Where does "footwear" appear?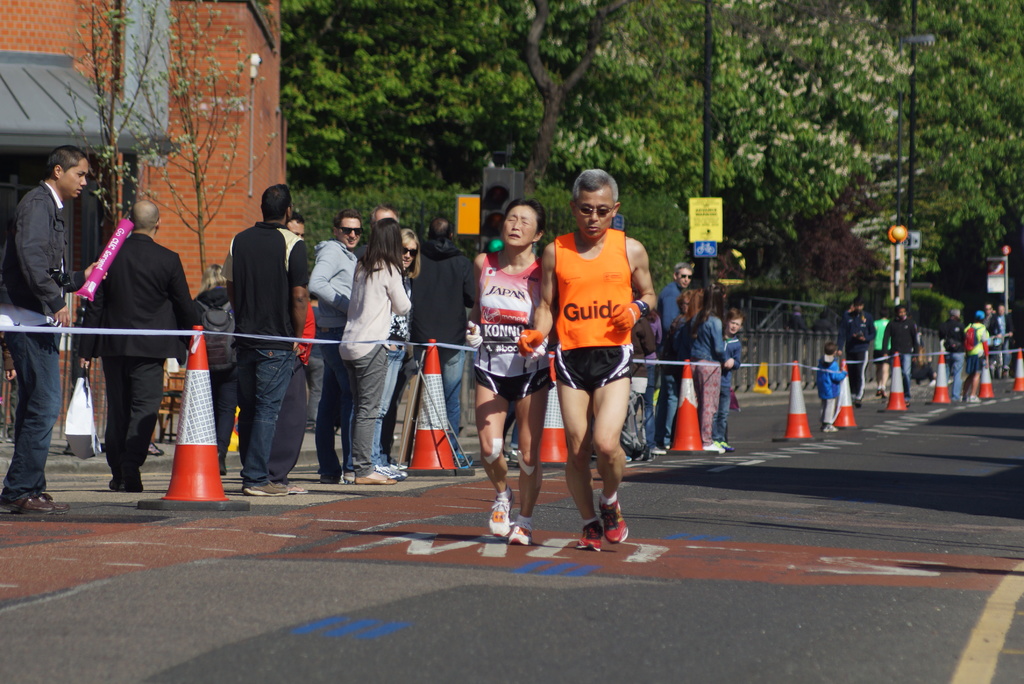
Appears at (x1=654, y1=439, x2=666, y2=456).
